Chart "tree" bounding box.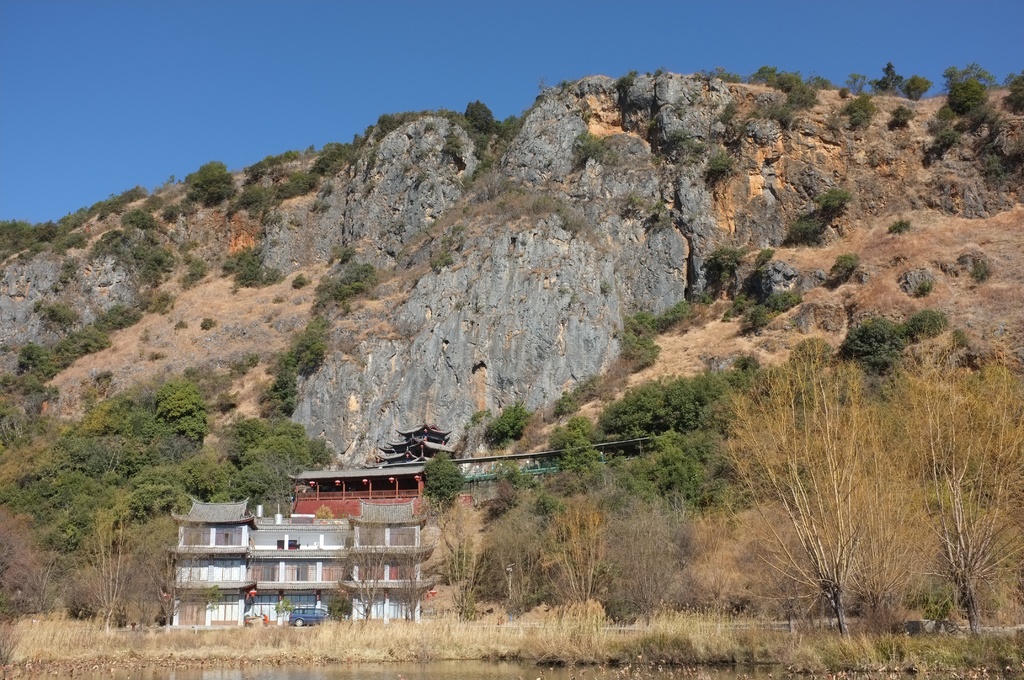
Charted: detection(742, 307, 780, 334).
